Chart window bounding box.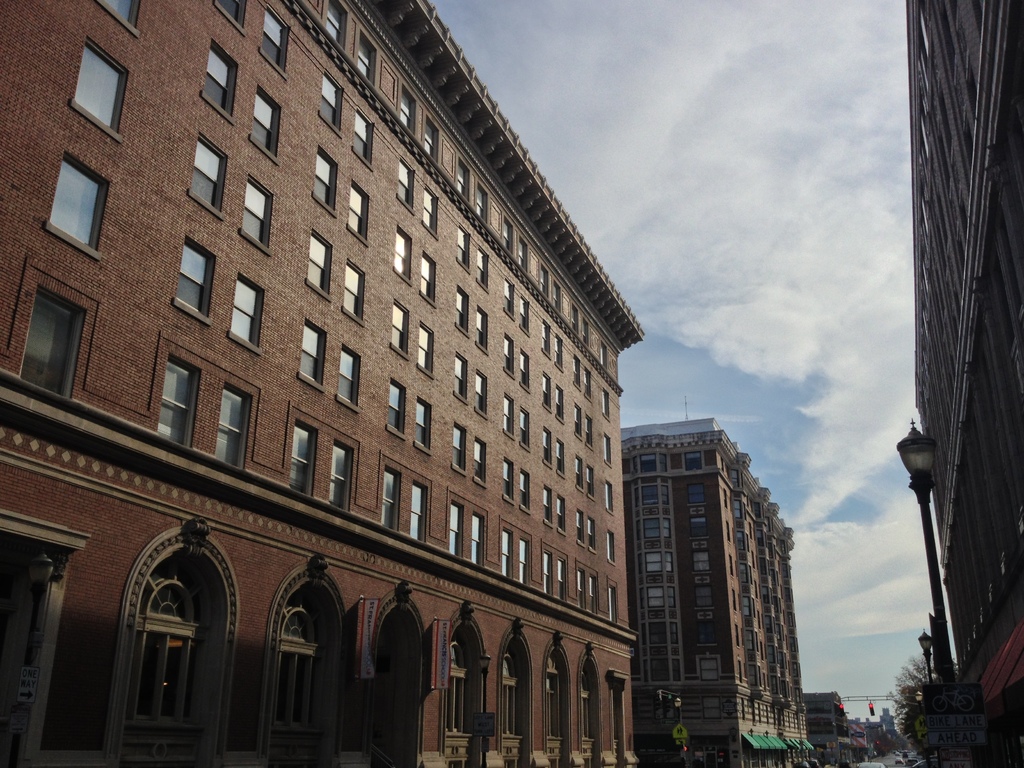
Charted: [357,31,378,83].
